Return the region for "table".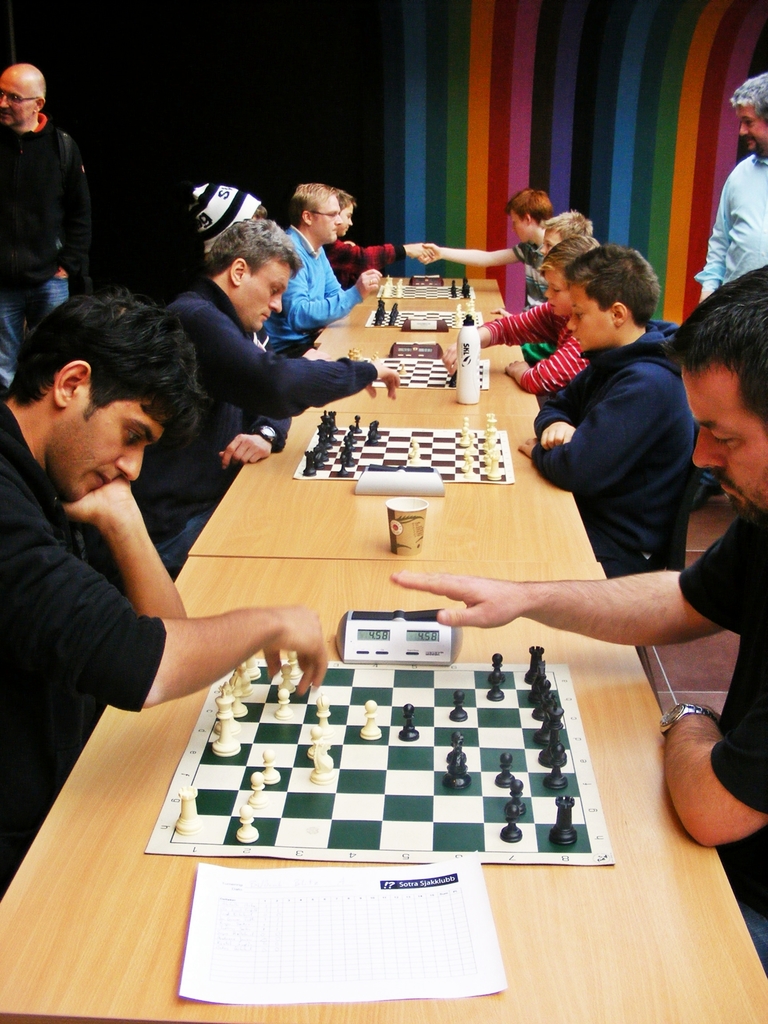
pyautogui.locateOnScreen(310, 266, 522, 364).
